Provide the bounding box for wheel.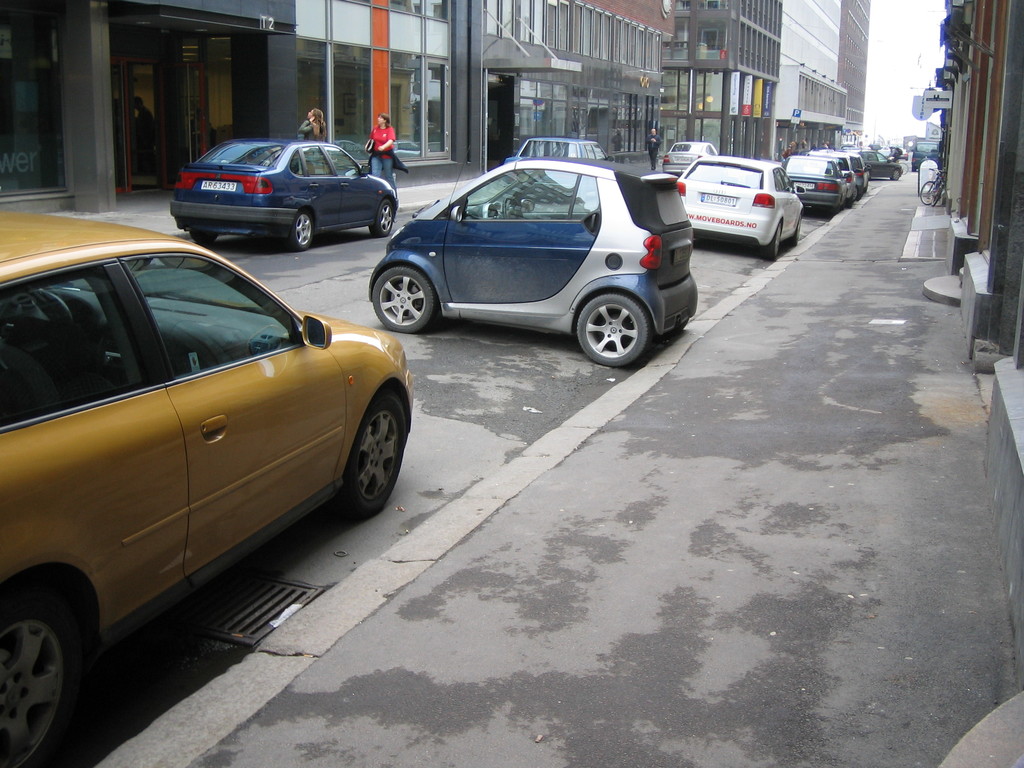
<box>0,589,86,749</box>.
